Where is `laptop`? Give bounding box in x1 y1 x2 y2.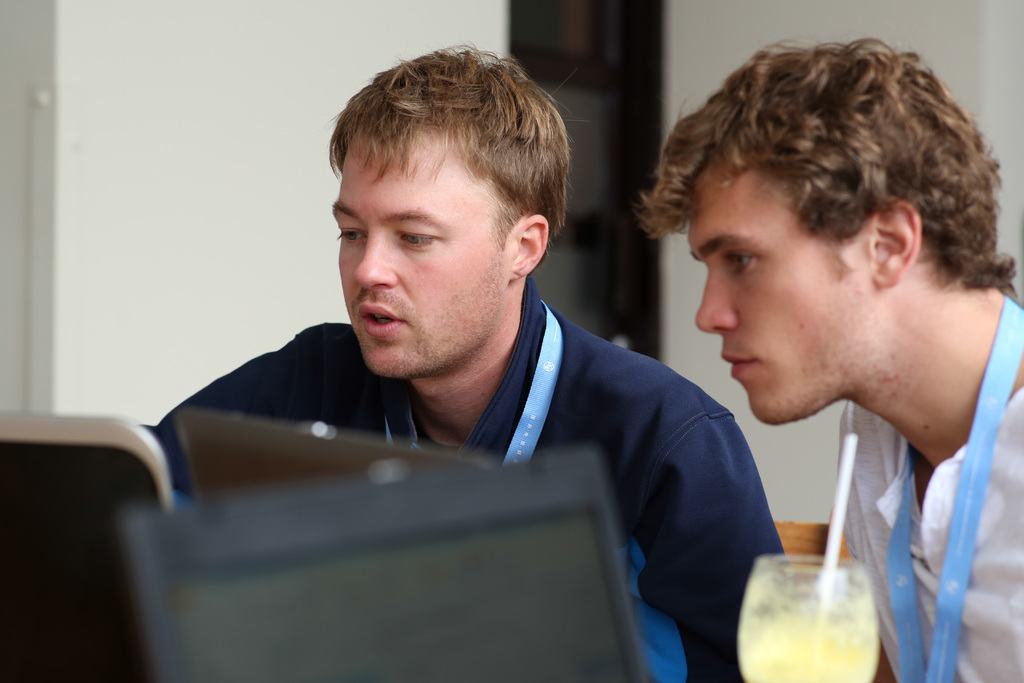
0 413 177 682.
